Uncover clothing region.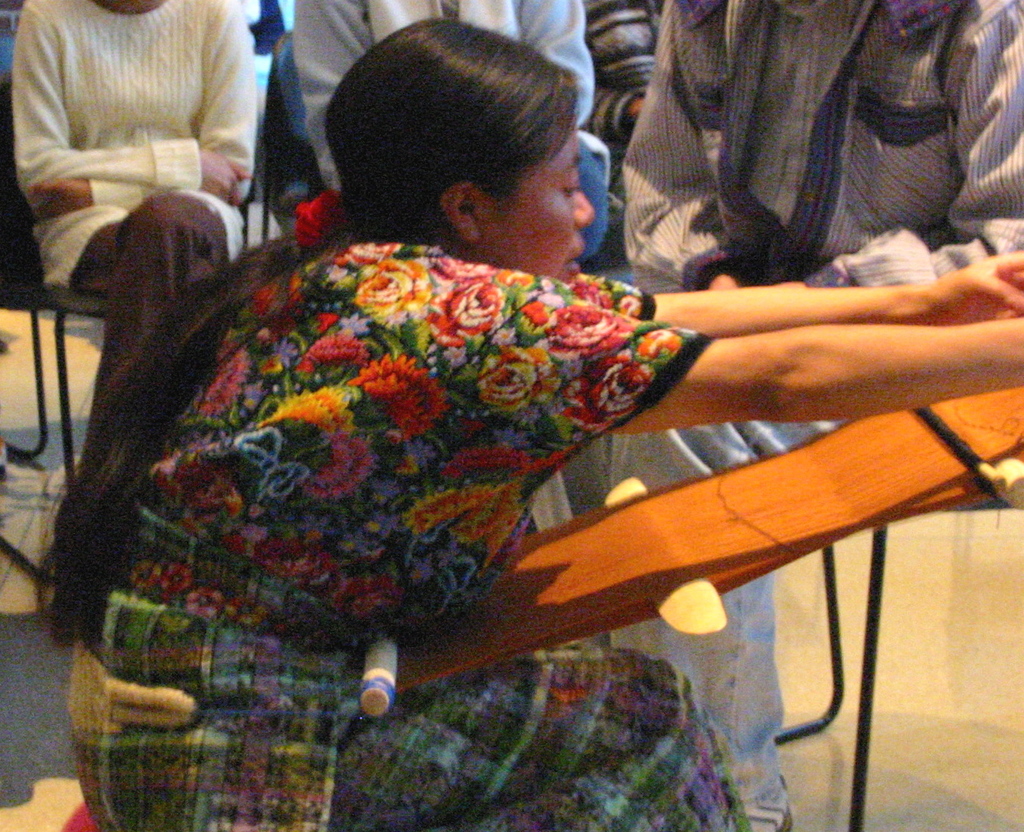
Uncovered: Rect(294, 0, 648, 264).
